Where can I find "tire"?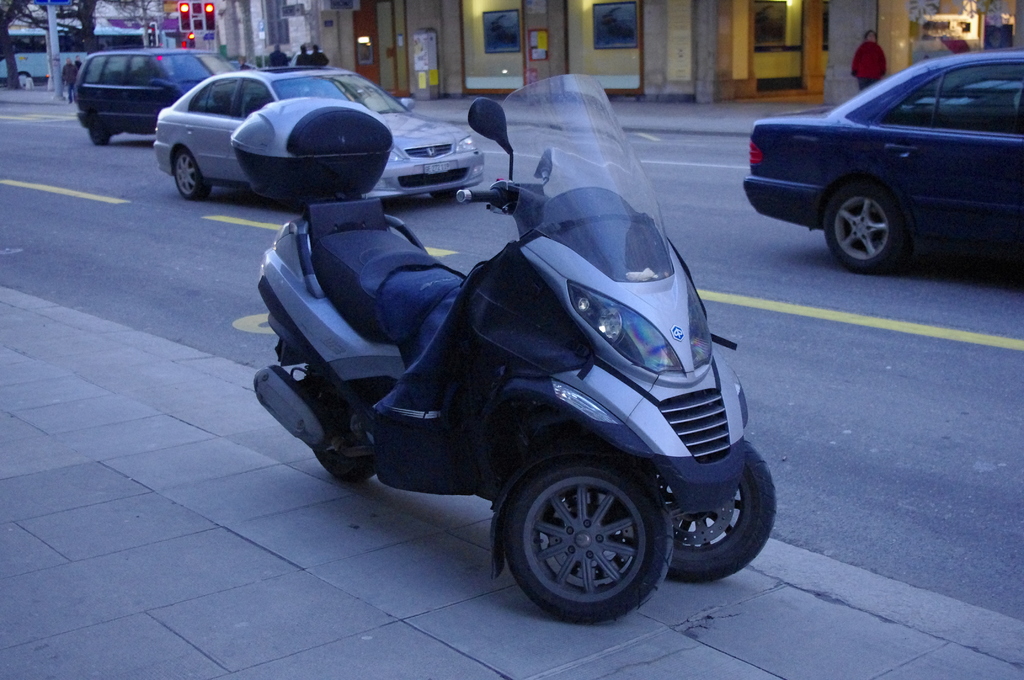
You can find it at [508, 460, 676, 620].
